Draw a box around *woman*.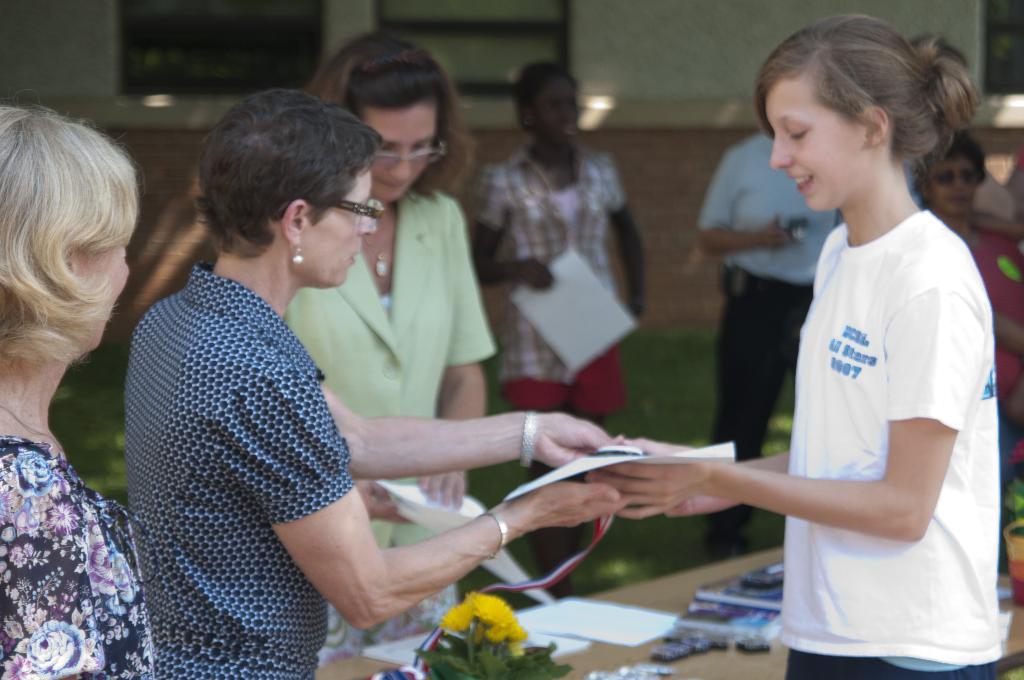
l=909, t=134, r=1023, b=467.
